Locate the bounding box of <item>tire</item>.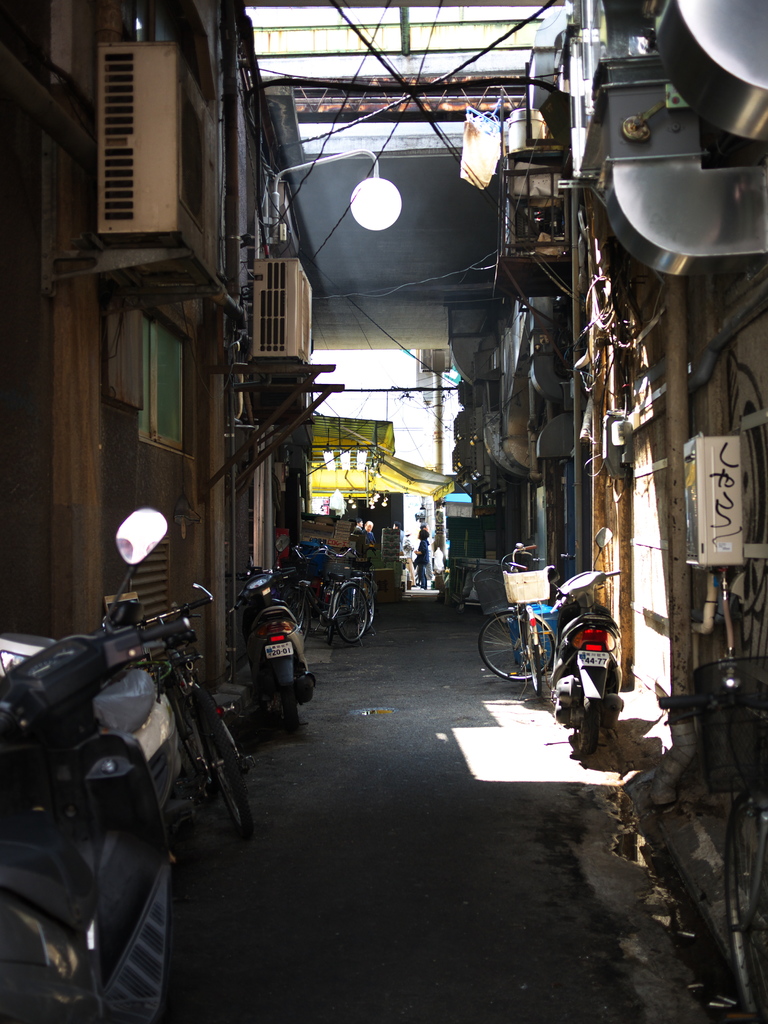
Bounding box: 479/611/557/682.
